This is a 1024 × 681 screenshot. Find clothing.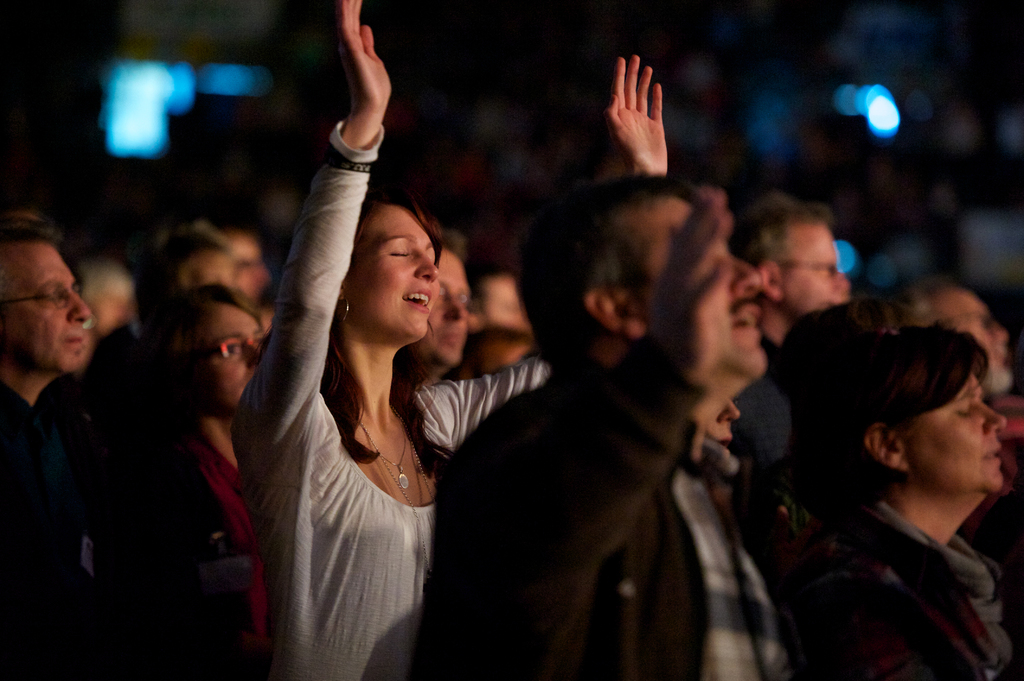
Bounding box: <bbox>785, 497, 1007, 680</bbox>.
